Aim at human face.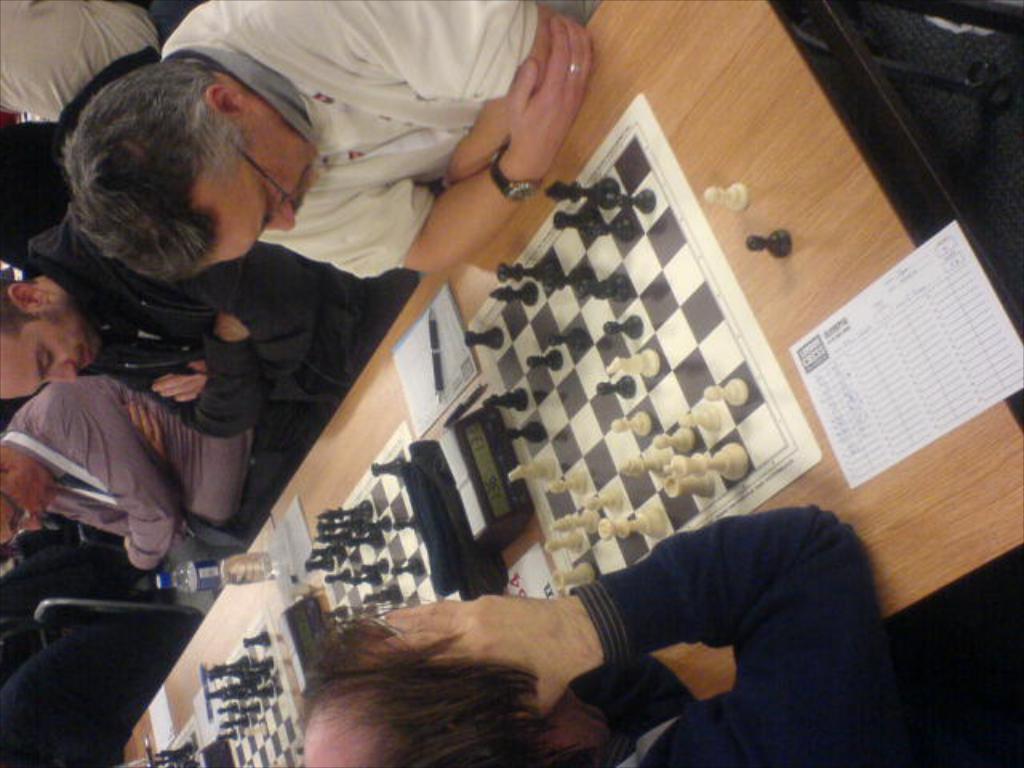
Aimed at 194:117:320:266.
